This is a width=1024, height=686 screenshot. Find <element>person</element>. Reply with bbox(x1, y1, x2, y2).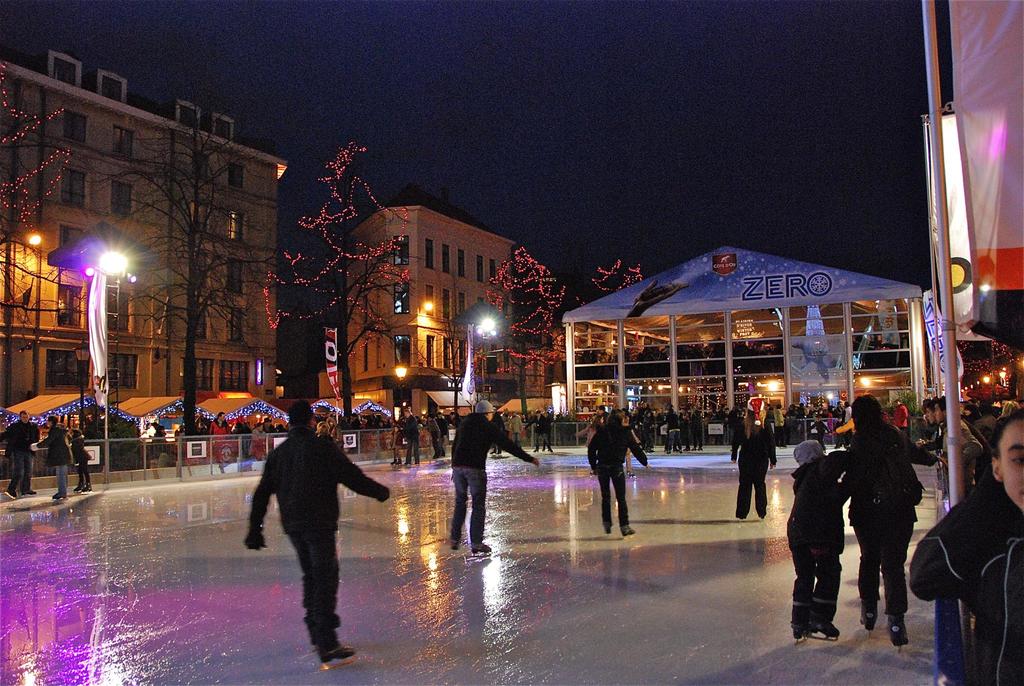
bbox(728, 396, 778, 519).
